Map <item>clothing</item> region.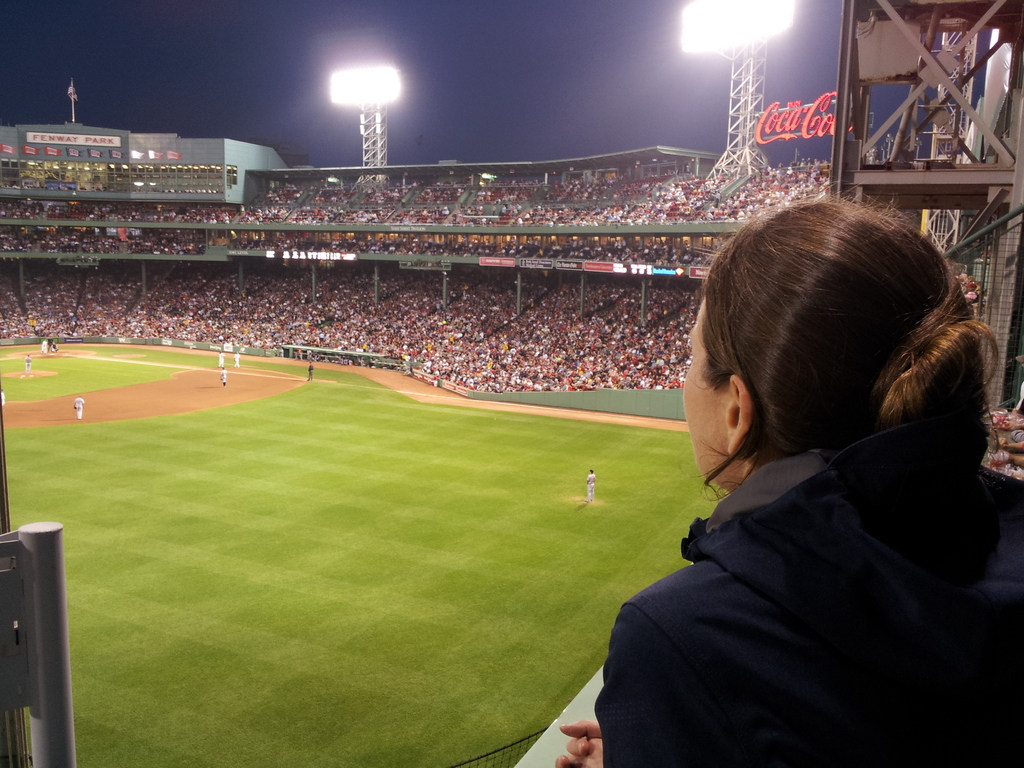
Mapped to rect(609, 429, 983, 732).
